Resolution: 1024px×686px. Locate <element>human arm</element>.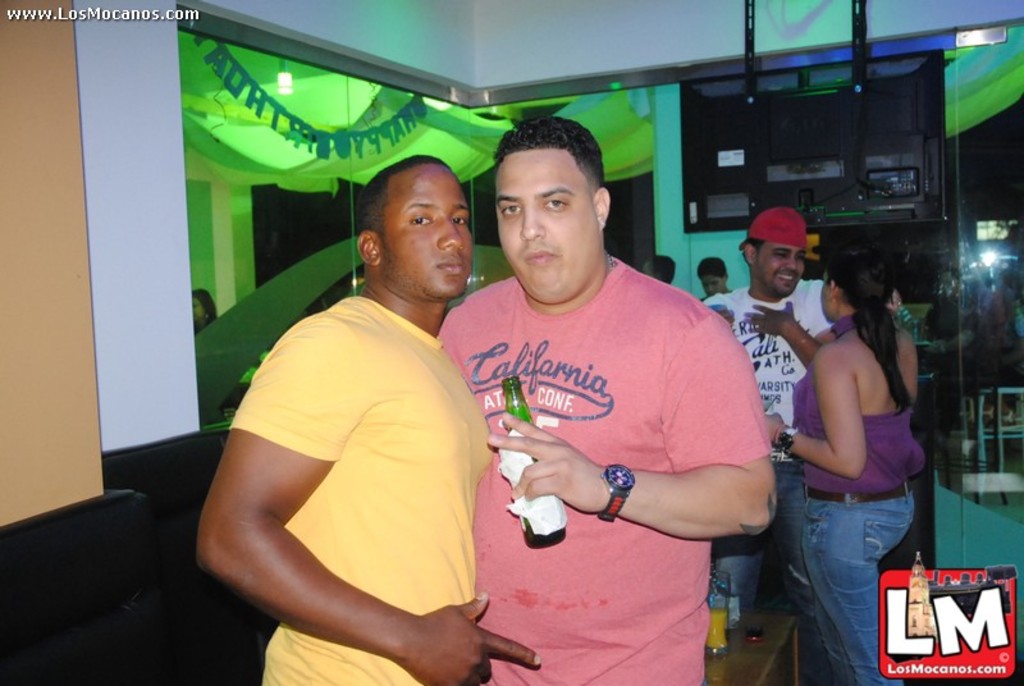
detection(762, 343, 868, 480).
